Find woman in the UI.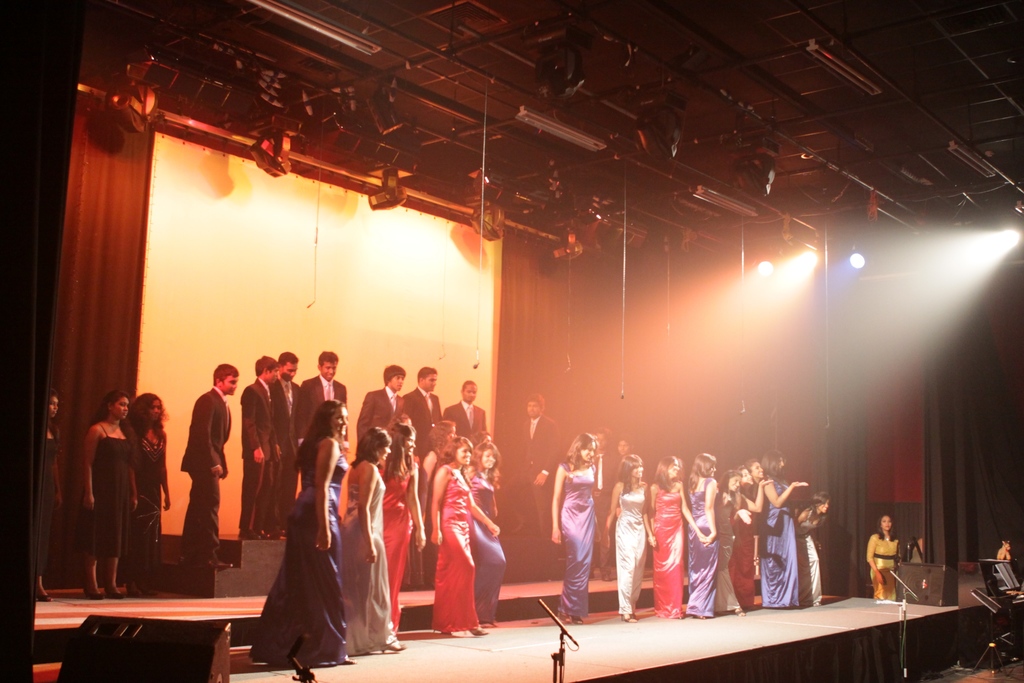
UI element at BBox(120, 391, 169, 593).
